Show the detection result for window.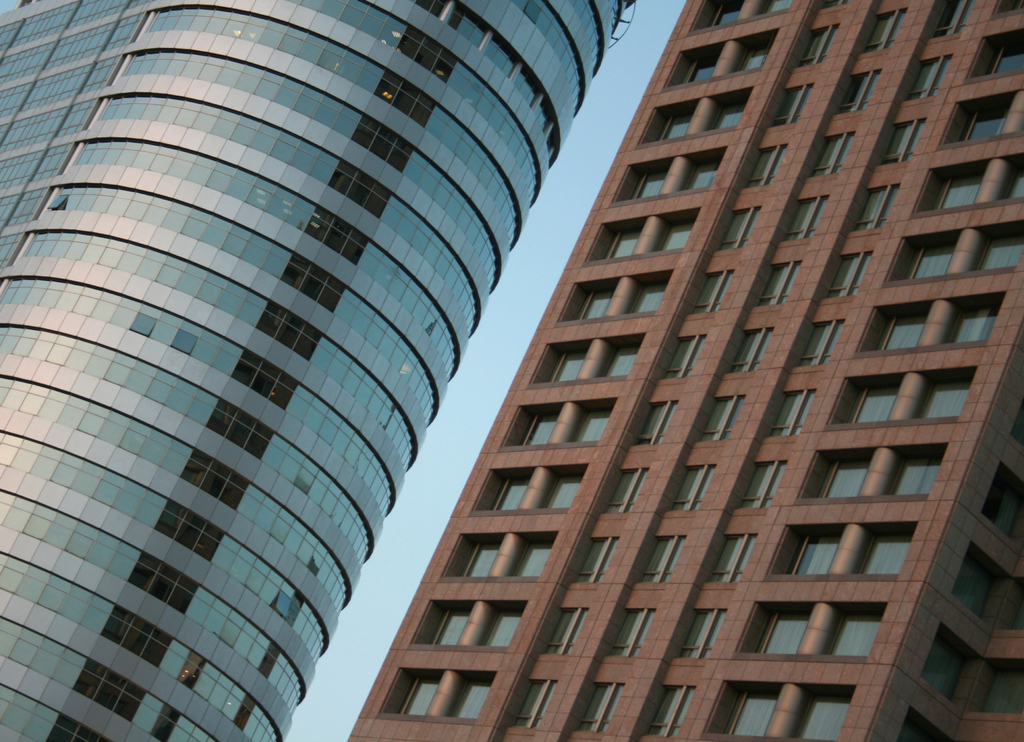
[826, 251, 868, 297].
